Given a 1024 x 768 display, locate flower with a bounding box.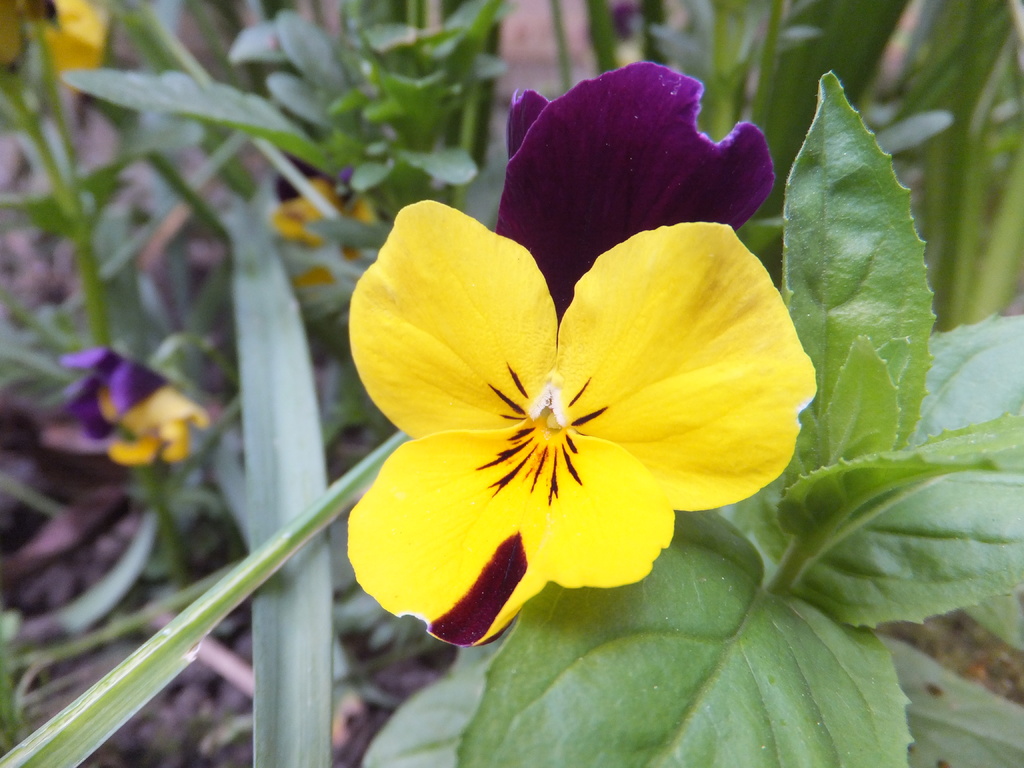
Located: detection(315, 120, 820, 660).
